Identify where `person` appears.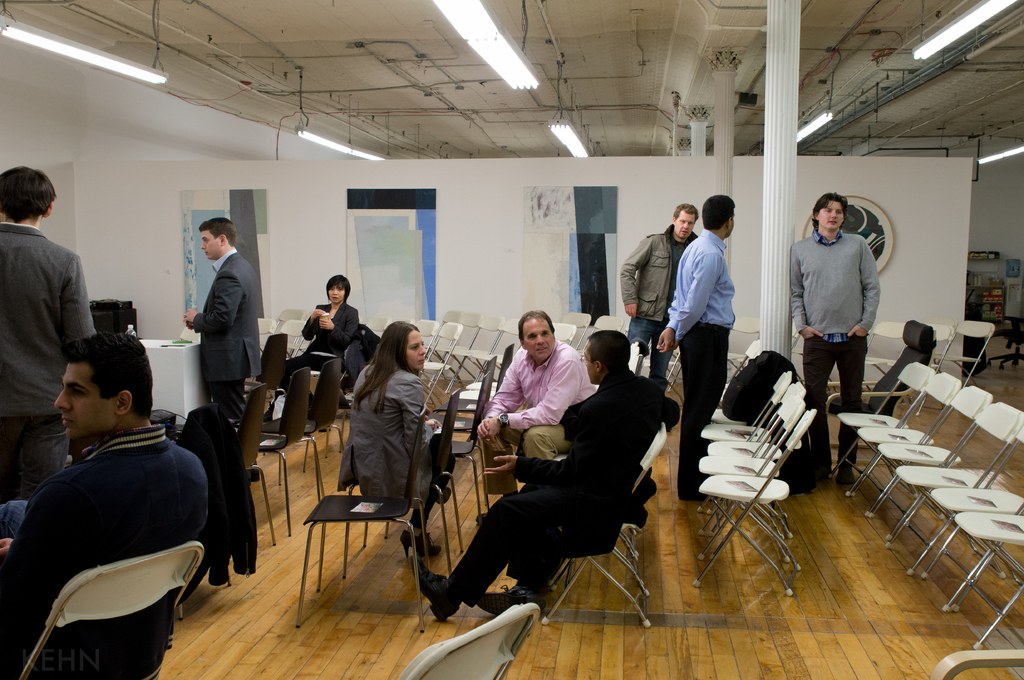
Appears at (x1=619, y1=203, x2=698, y2=396).
